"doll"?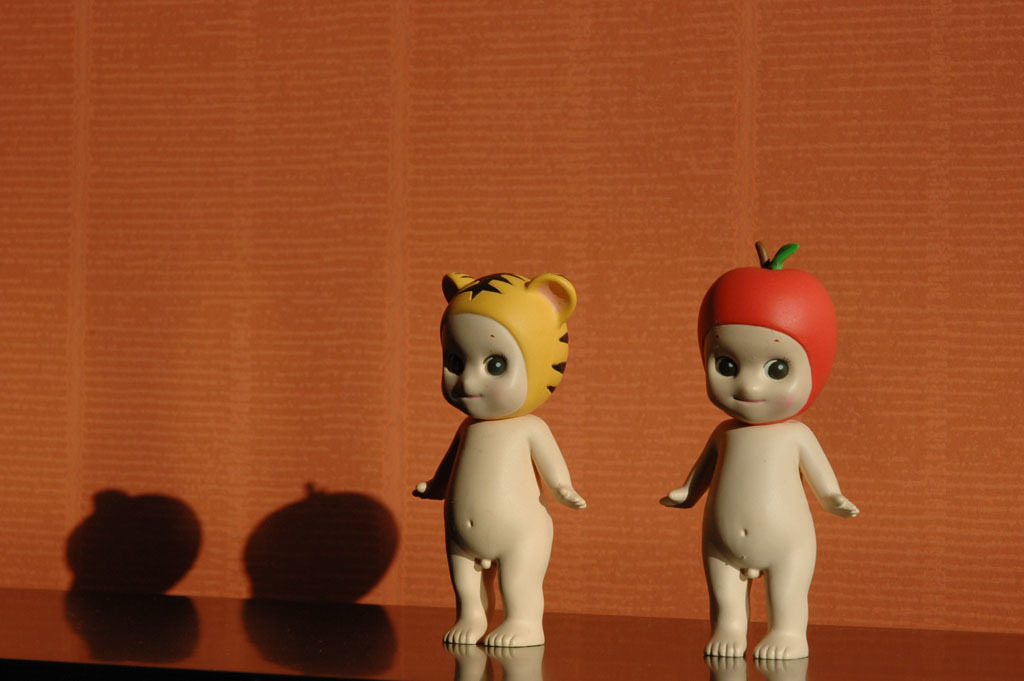
Rect(664, 231, 854, 673)
